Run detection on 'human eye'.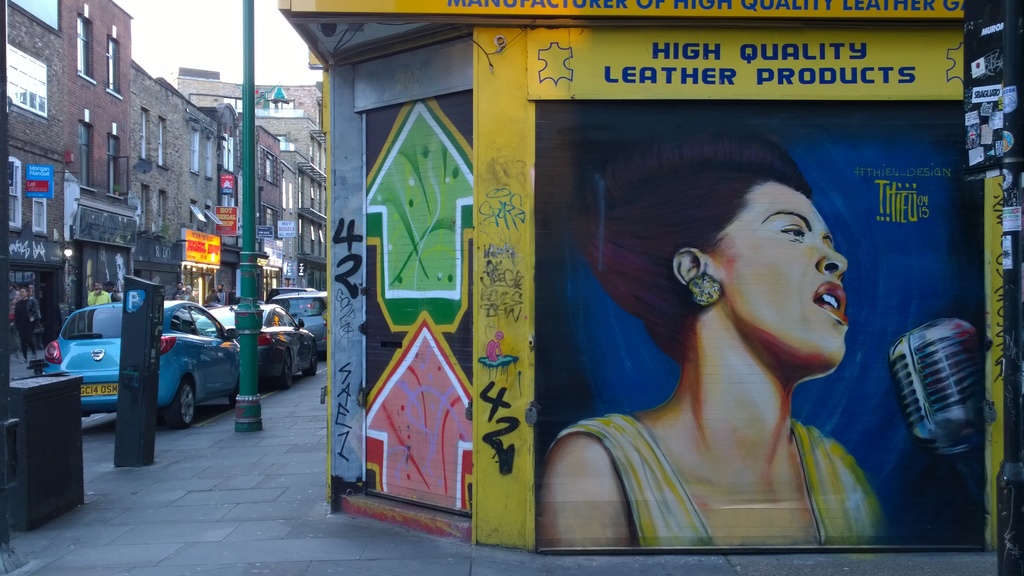
Result: <bbox>781, 224, 810, 241</bbox>.
